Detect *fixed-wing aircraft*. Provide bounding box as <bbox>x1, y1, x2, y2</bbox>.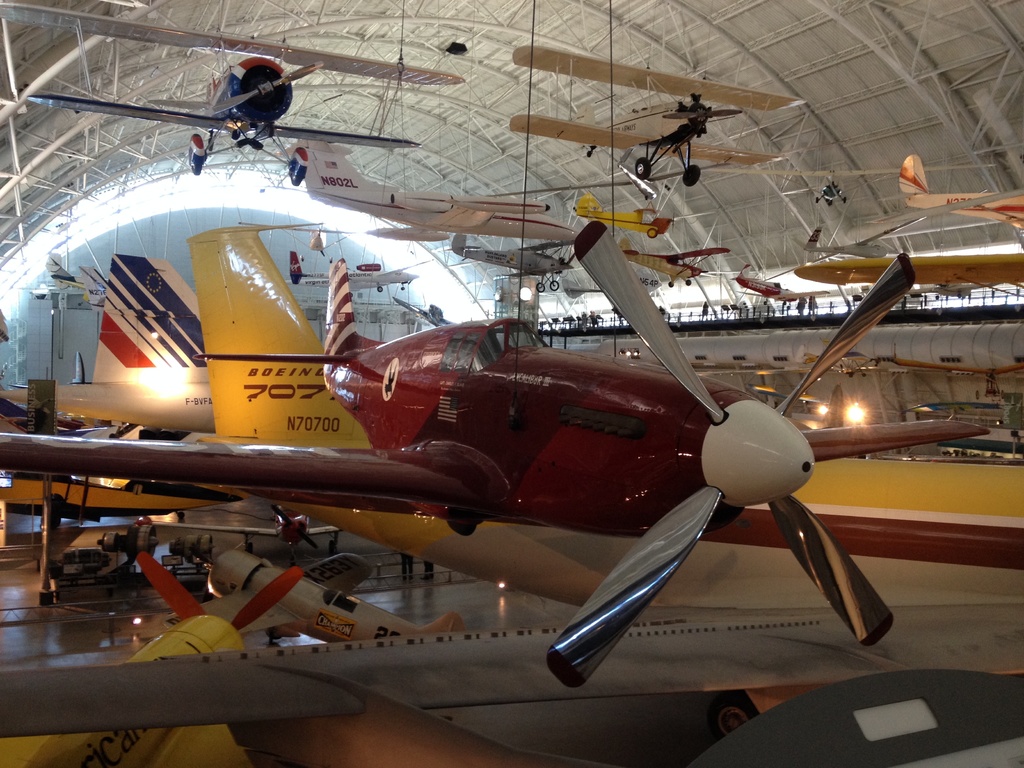
<bbox>509, 40, 810, 186</bbox>.
